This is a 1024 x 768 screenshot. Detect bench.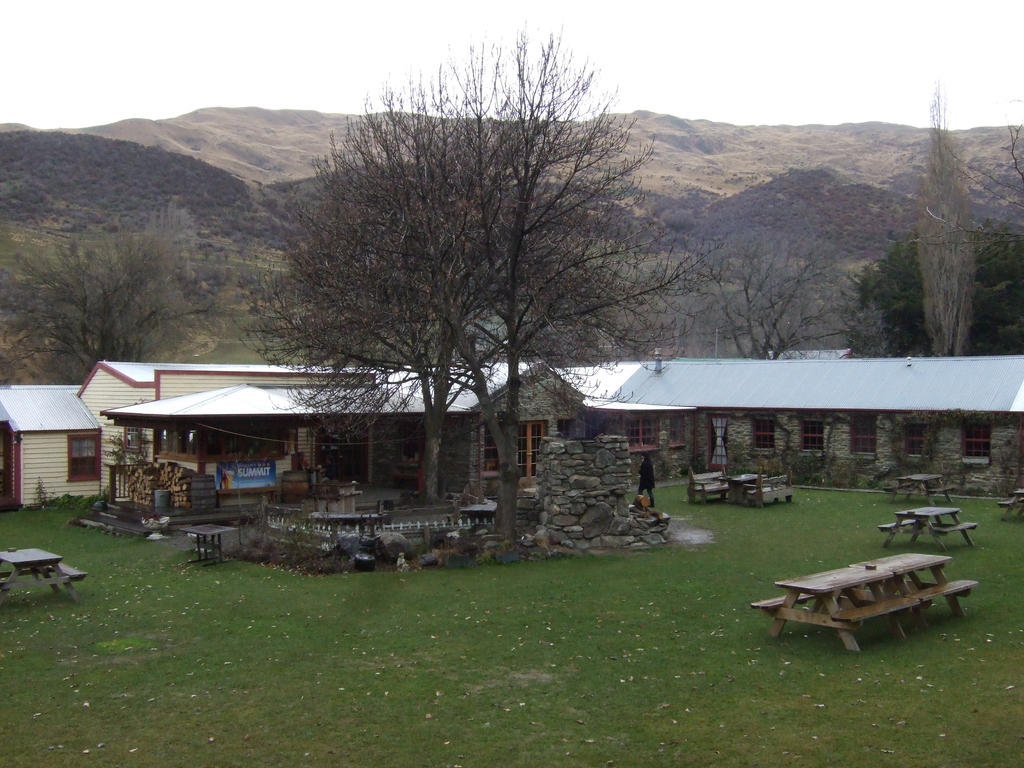
884, 474, 952, 505.
